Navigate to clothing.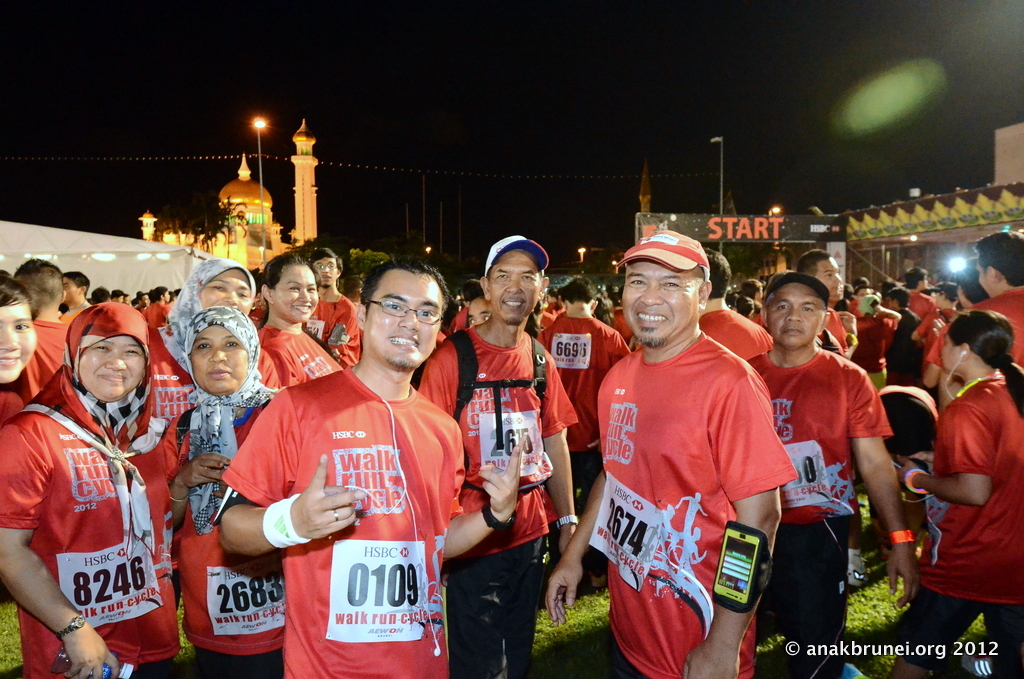
Navigation target: bbox=(883, 314, 927, 397).
